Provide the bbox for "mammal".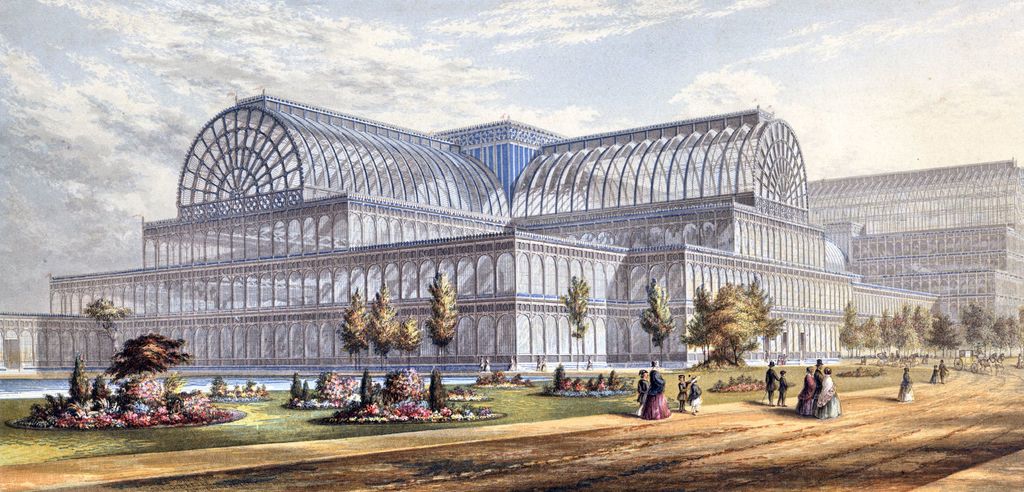
<box>1016,351,1023,371</box>.
